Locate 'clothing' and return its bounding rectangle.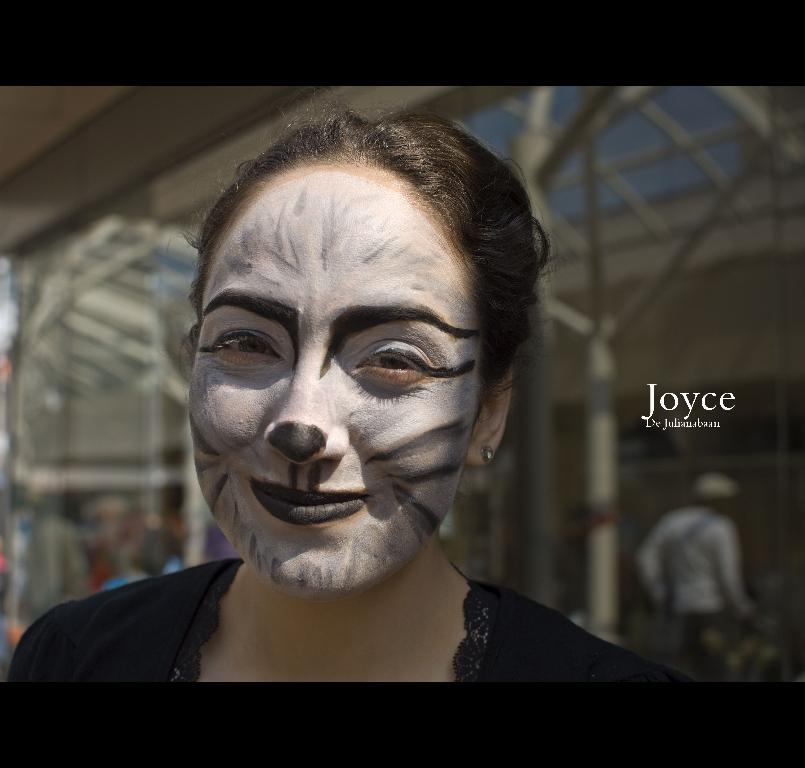
(left=9, top=541, right=717, bottom=689).
